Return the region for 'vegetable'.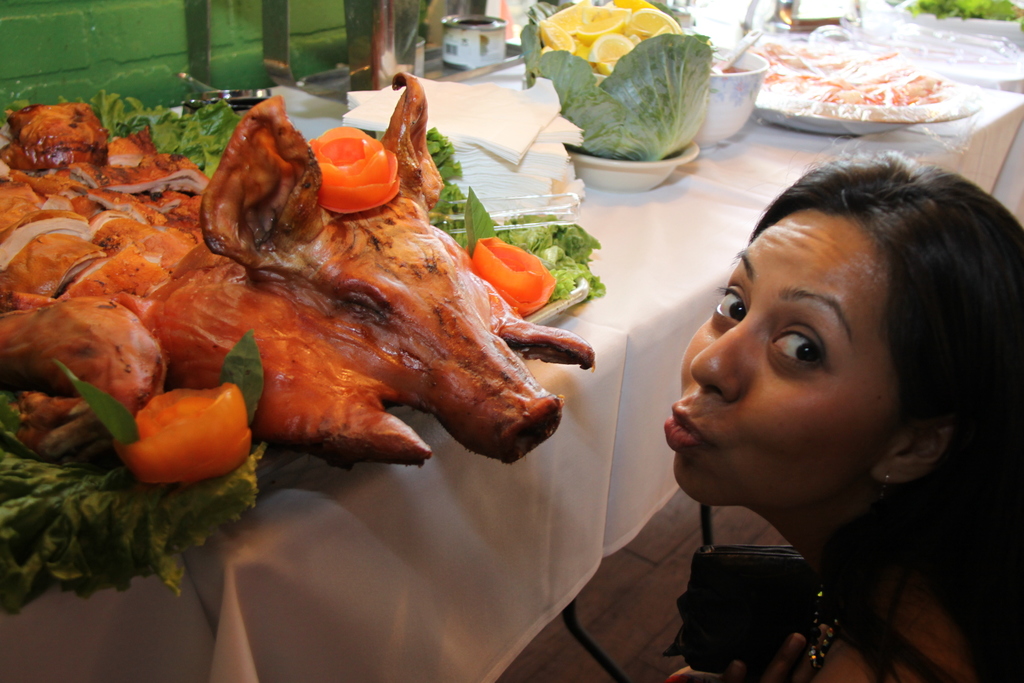
region(474, 235, 556, 321).
